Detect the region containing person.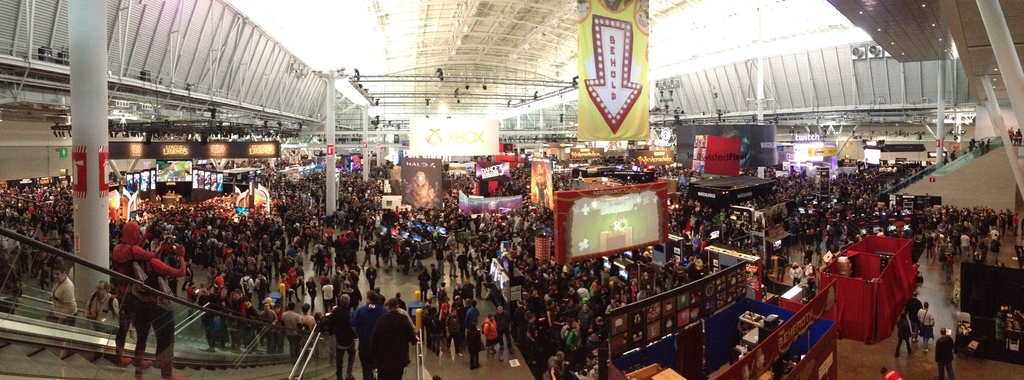
[left=567, top=293, right=582, bottom=310].
